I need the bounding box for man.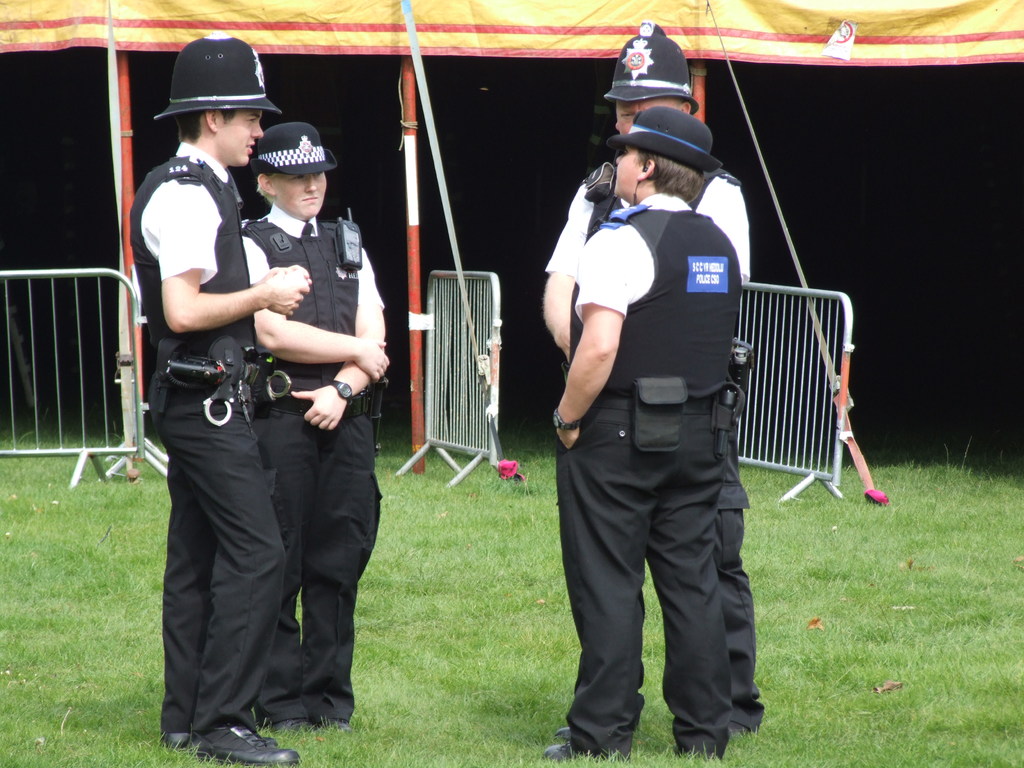
Here it is: bbox=(235, 121, 383, 732).
